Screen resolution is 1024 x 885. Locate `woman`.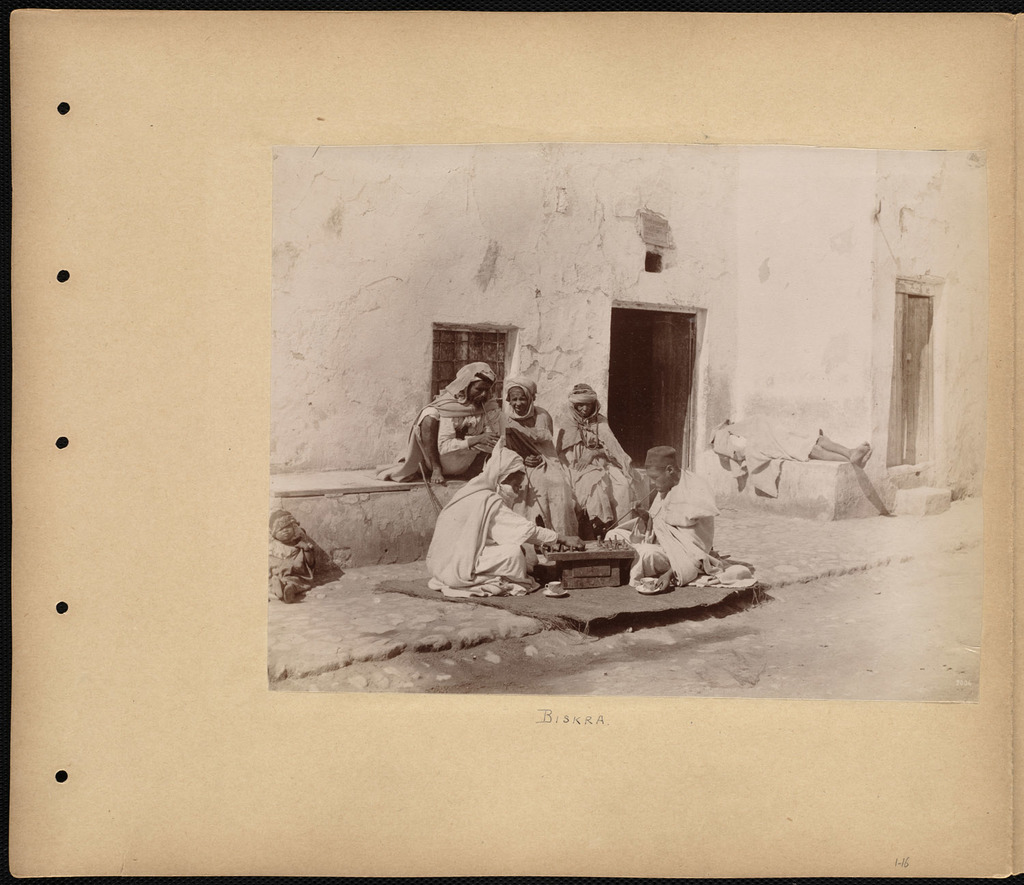
(x1=431, y1=432, x2=578, y2=608).
